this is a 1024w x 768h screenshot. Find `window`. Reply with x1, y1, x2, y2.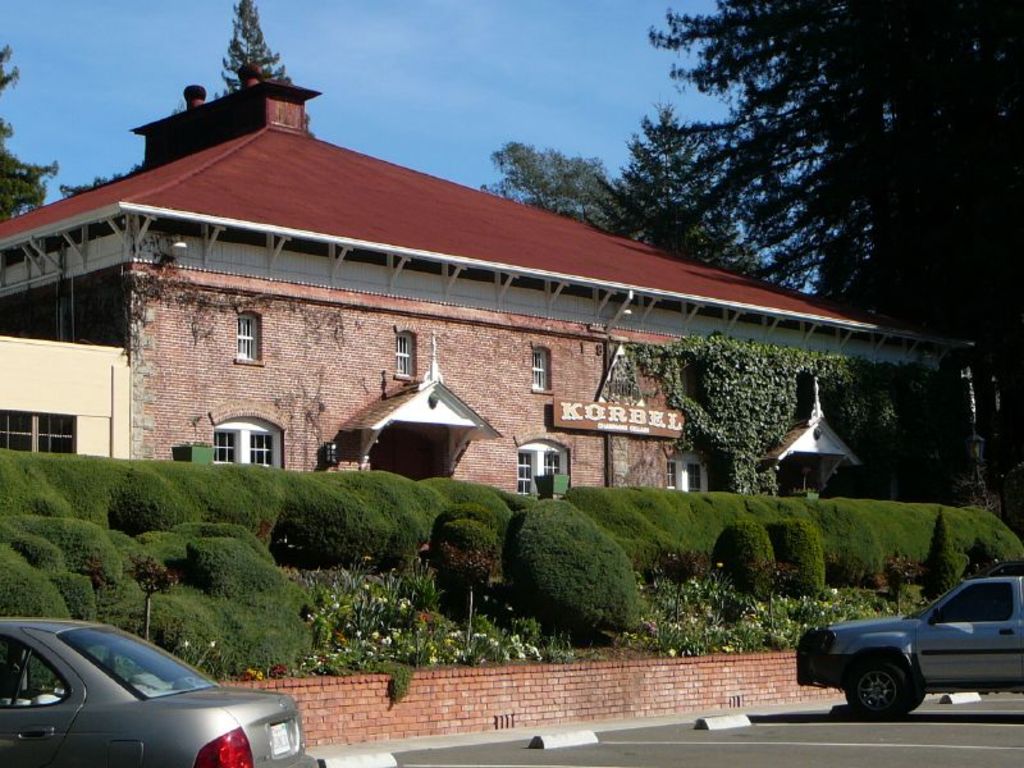
0, 631, 70, 707.
